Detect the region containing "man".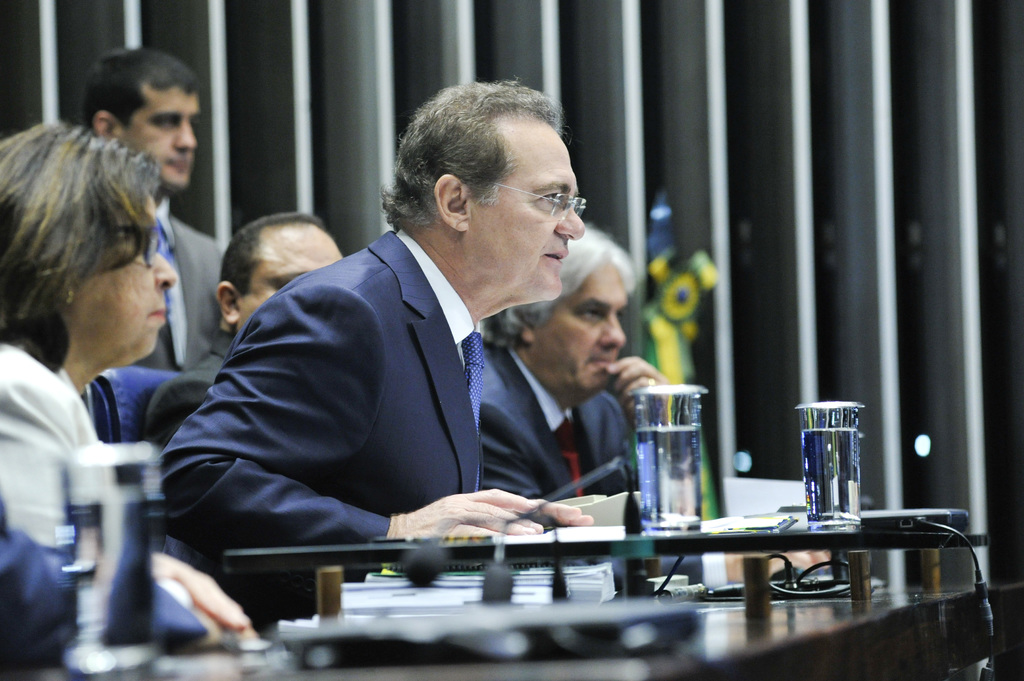
bbox(476, 223, 671, 499).
